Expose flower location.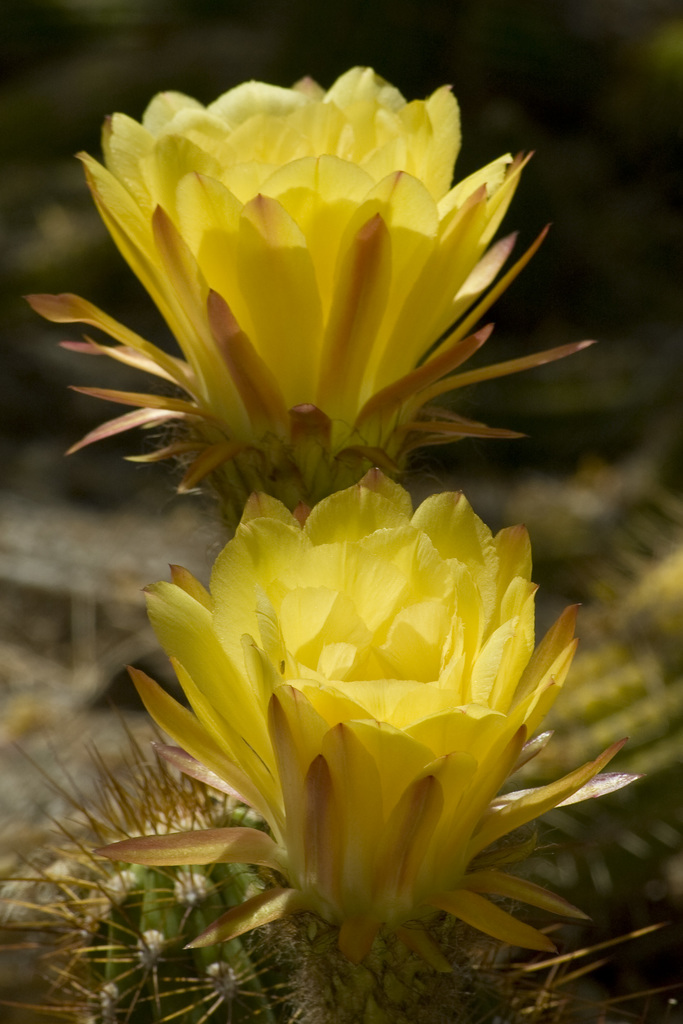
Exposed at rect(134, 443, 592, 961).
